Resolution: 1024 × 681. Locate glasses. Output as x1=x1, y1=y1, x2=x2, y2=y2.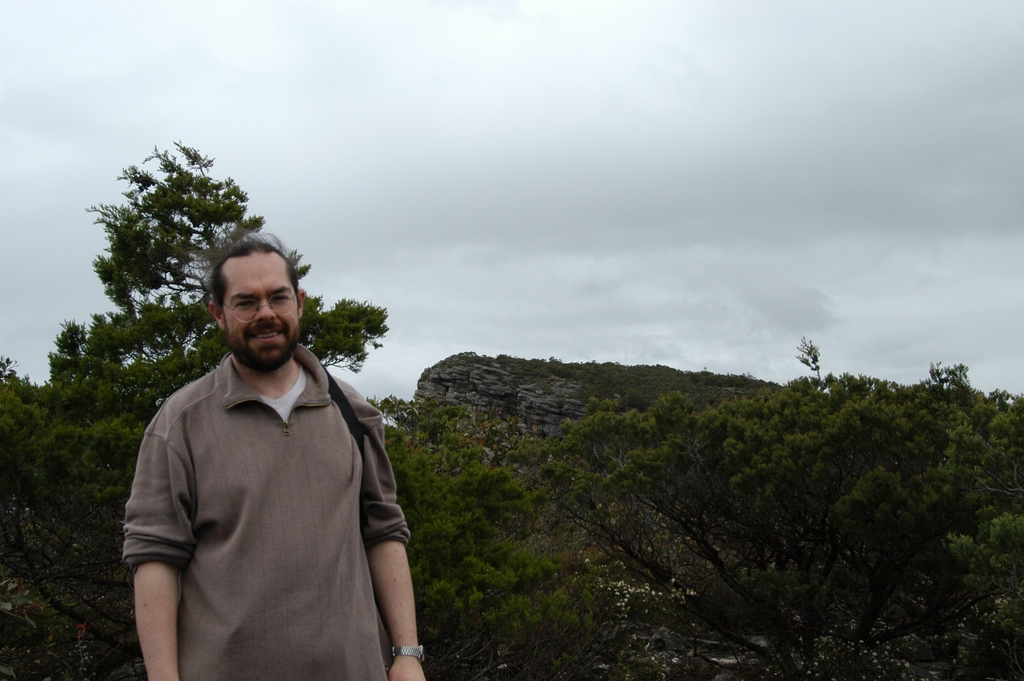
x1=218, y1=289, x2=297, y2=314.
